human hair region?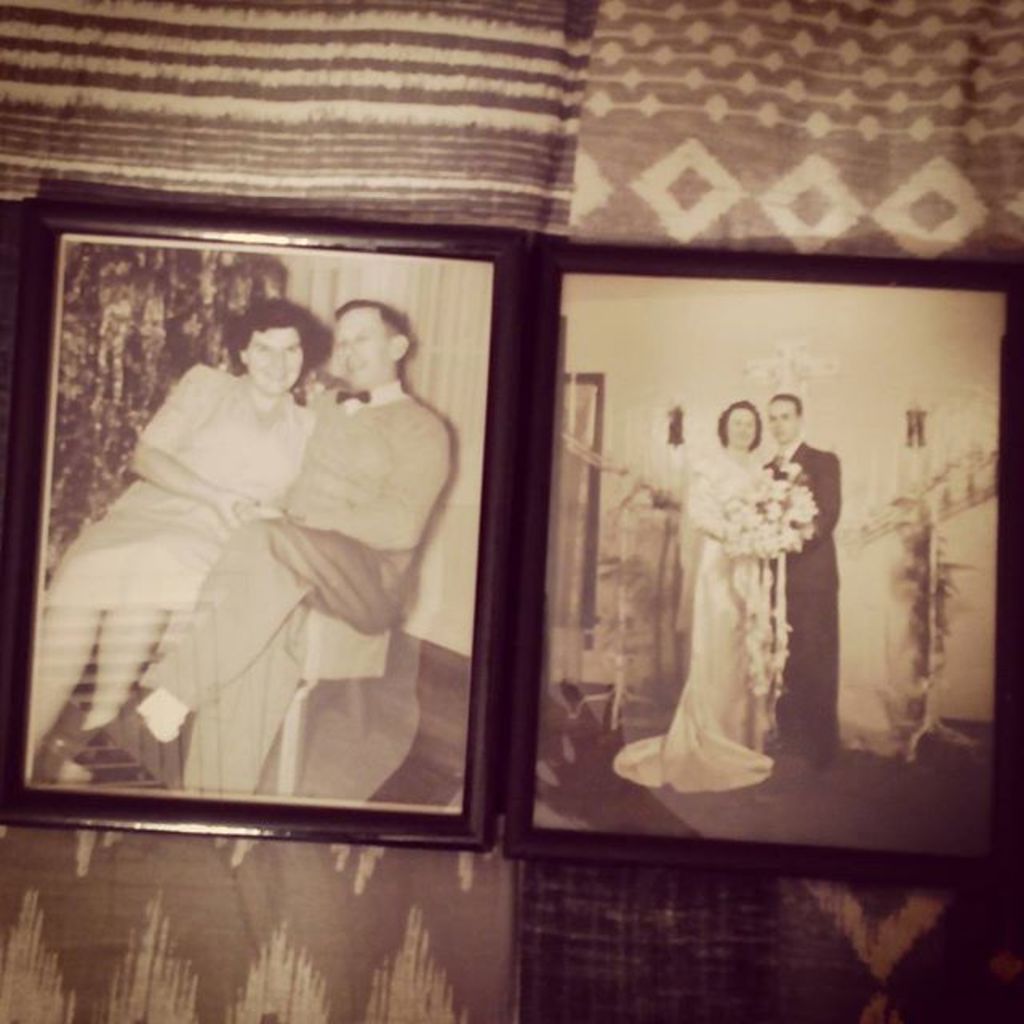
x1=226 y1=301 x2=339 y2=373
